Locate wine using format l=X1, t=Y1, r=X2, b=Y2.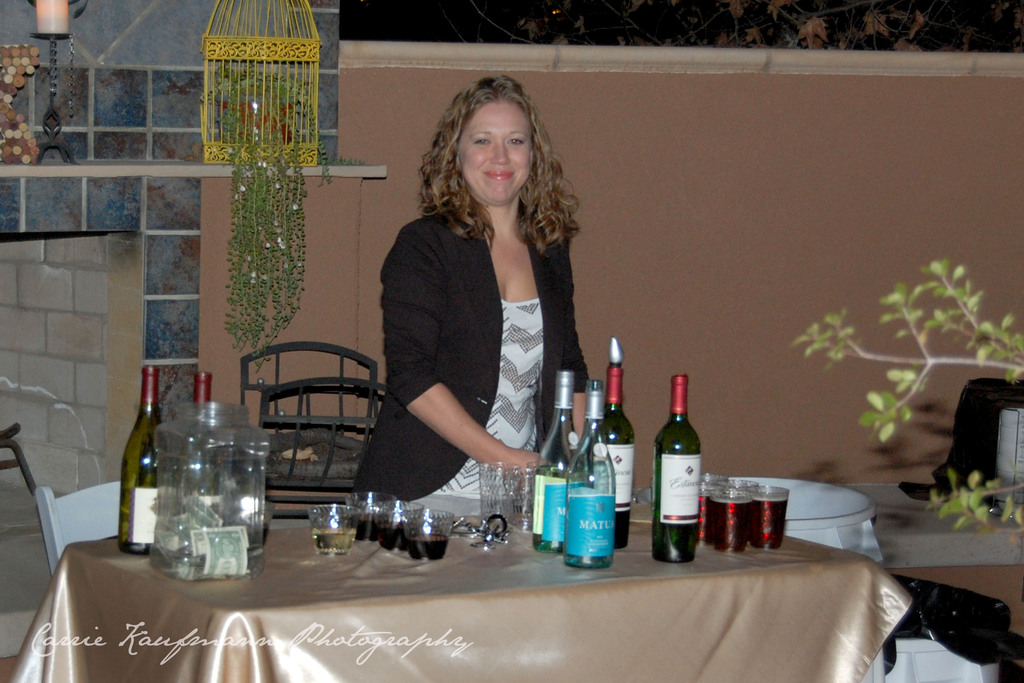
l=118, t=368, r=156, b=557.
